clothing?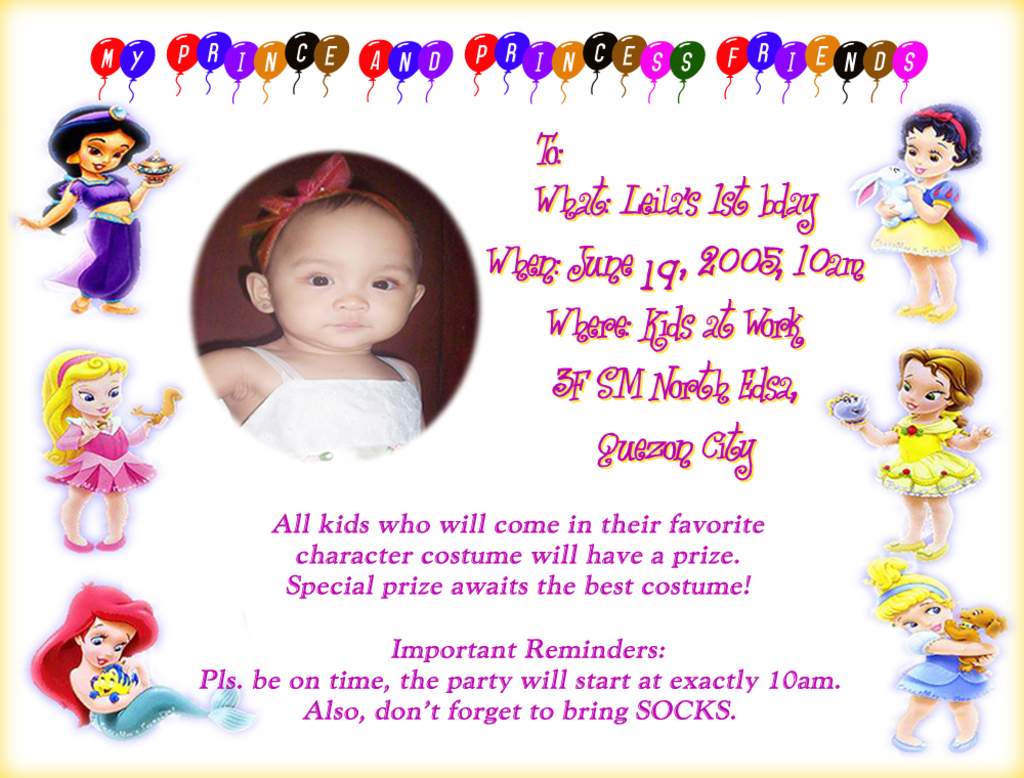
878:416:978:503
